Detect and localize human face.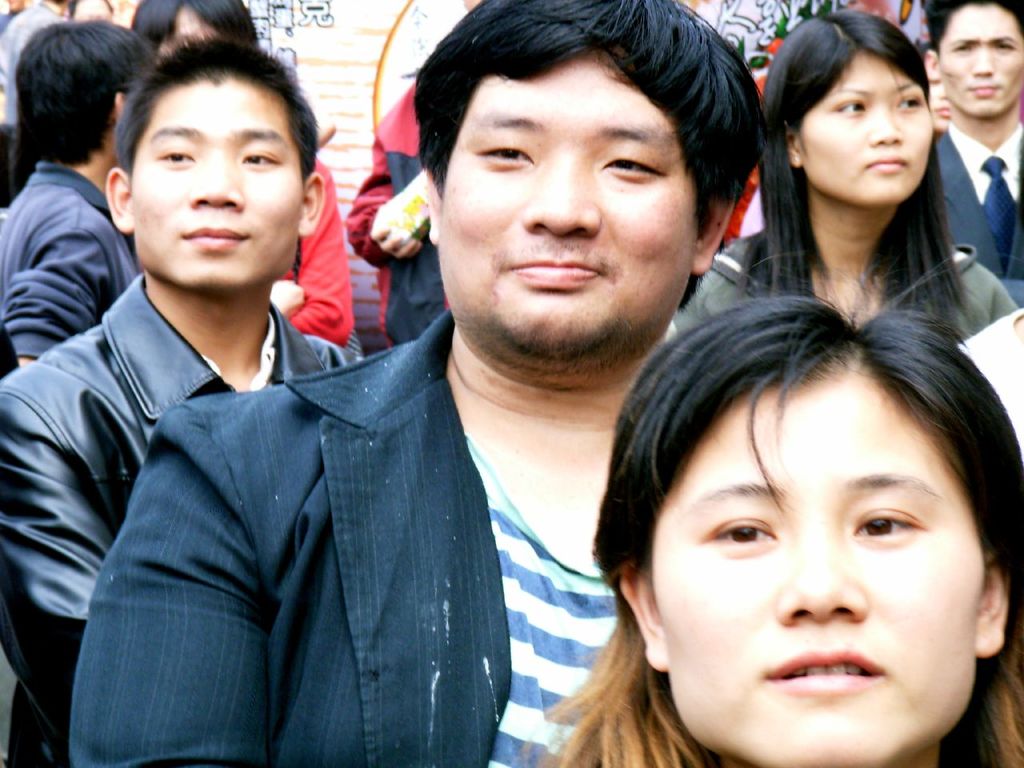
Localized at <box>126,74,306,284</box>.
